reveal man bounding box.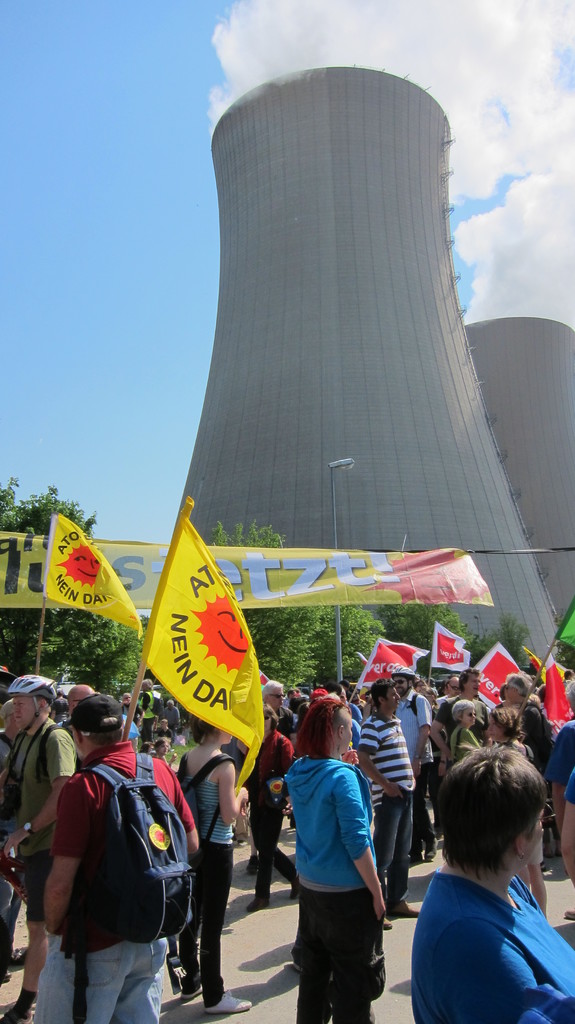
Revealed: (left=357, top=678, right=416, bottom=923).
